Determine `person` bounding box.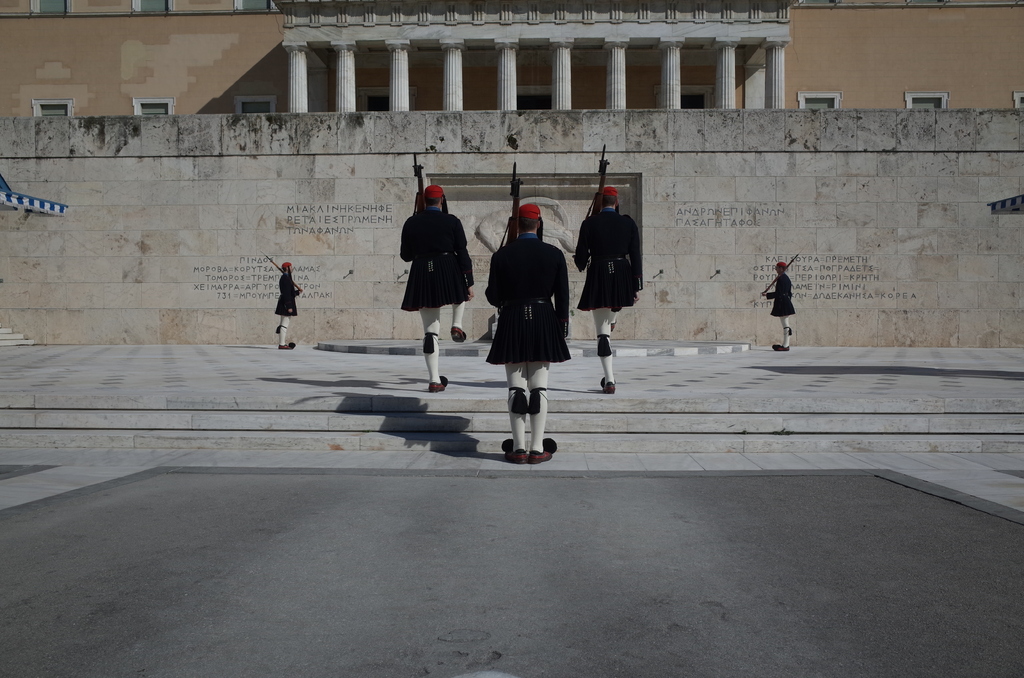
Determined: region(573, 184, 639, 394).
